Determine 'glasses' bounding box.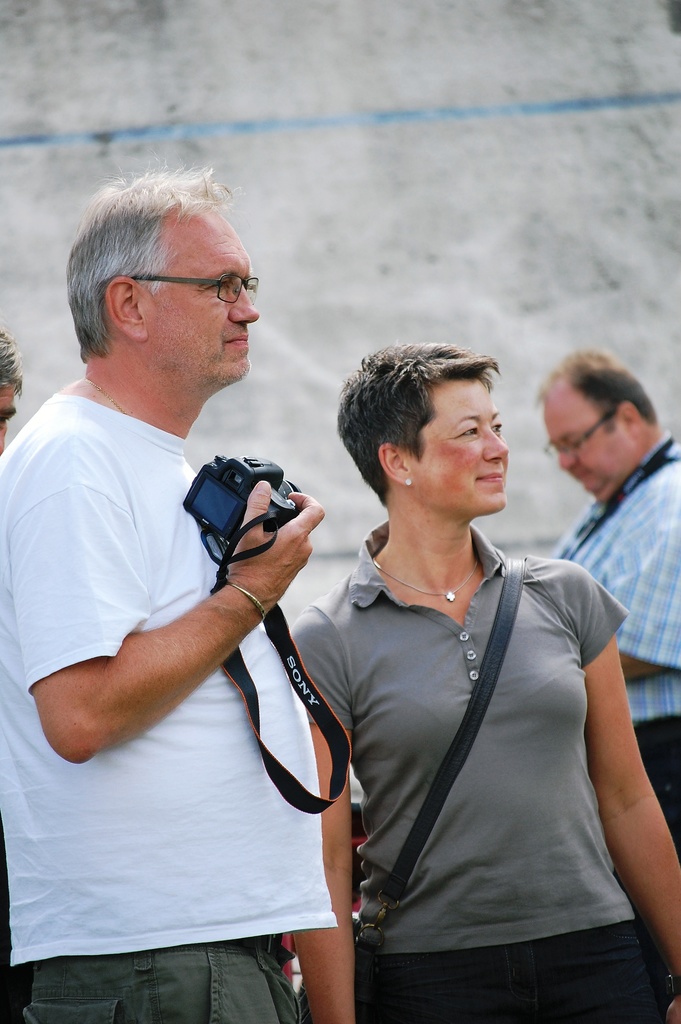
Determined: l=129, t=267, r=258, b=310.
